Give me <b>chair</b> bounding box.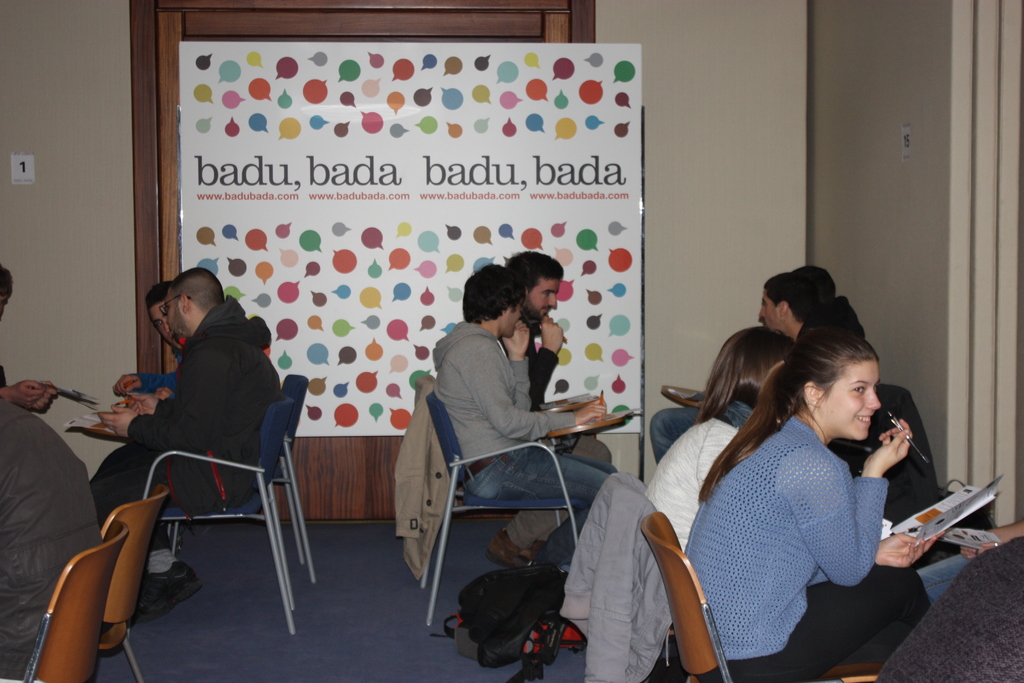
select_region(414, 392, 579, 626).
